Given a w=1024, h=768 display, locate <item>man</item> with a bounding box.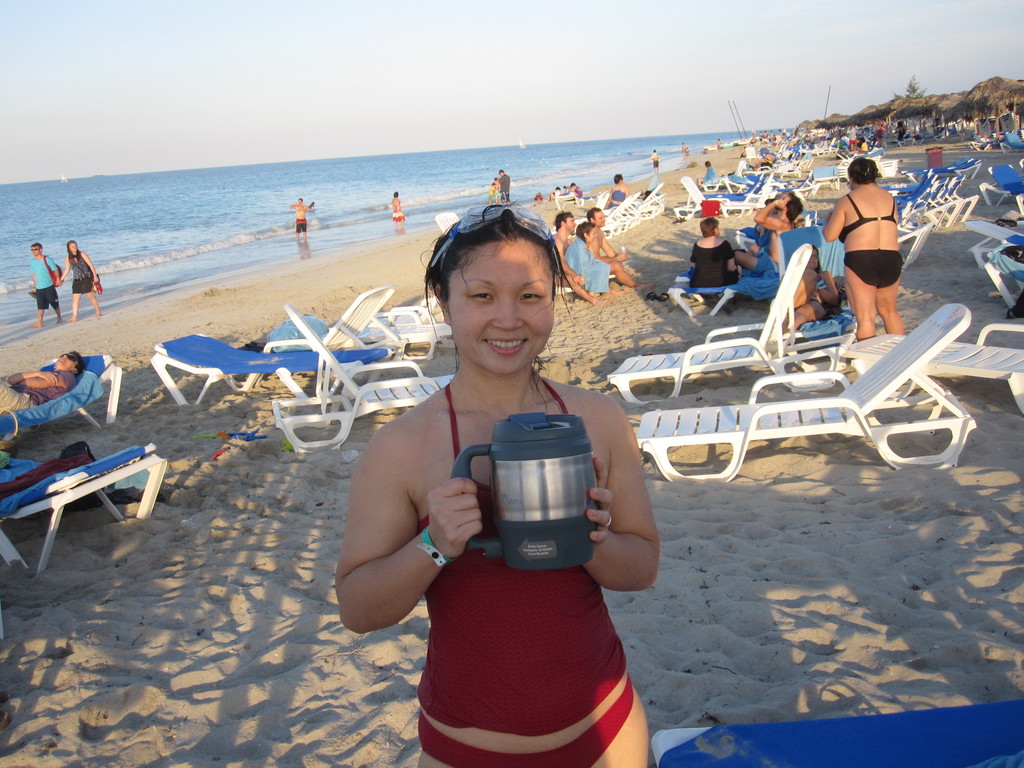
Located: region(546, 214, 575, 289).
